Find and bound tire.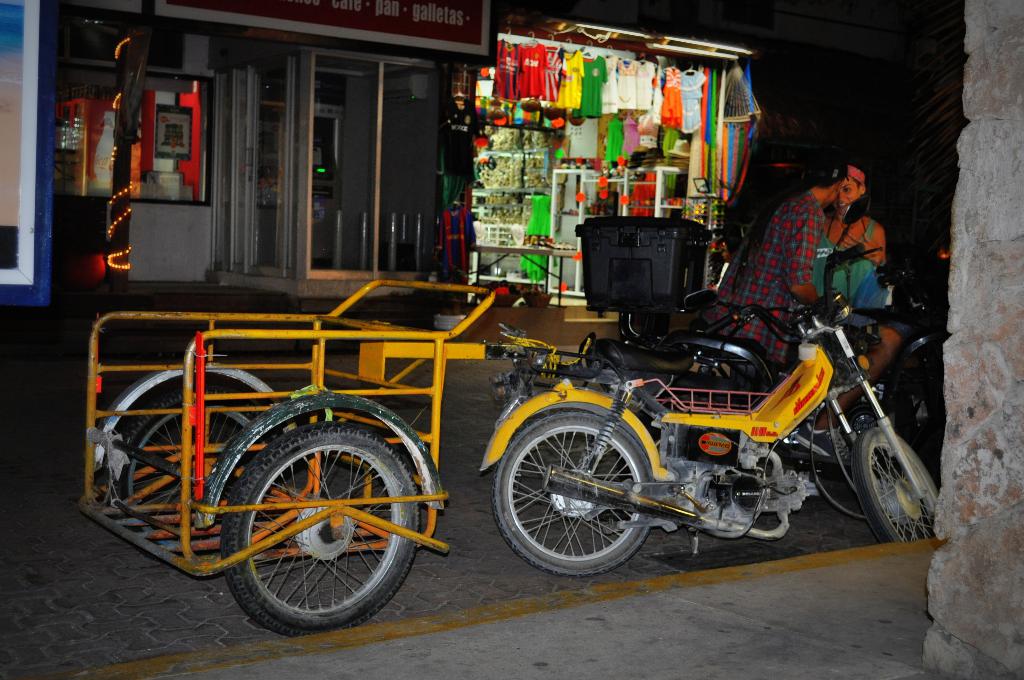
Bound: BBox(493, 411, 648, 579).
